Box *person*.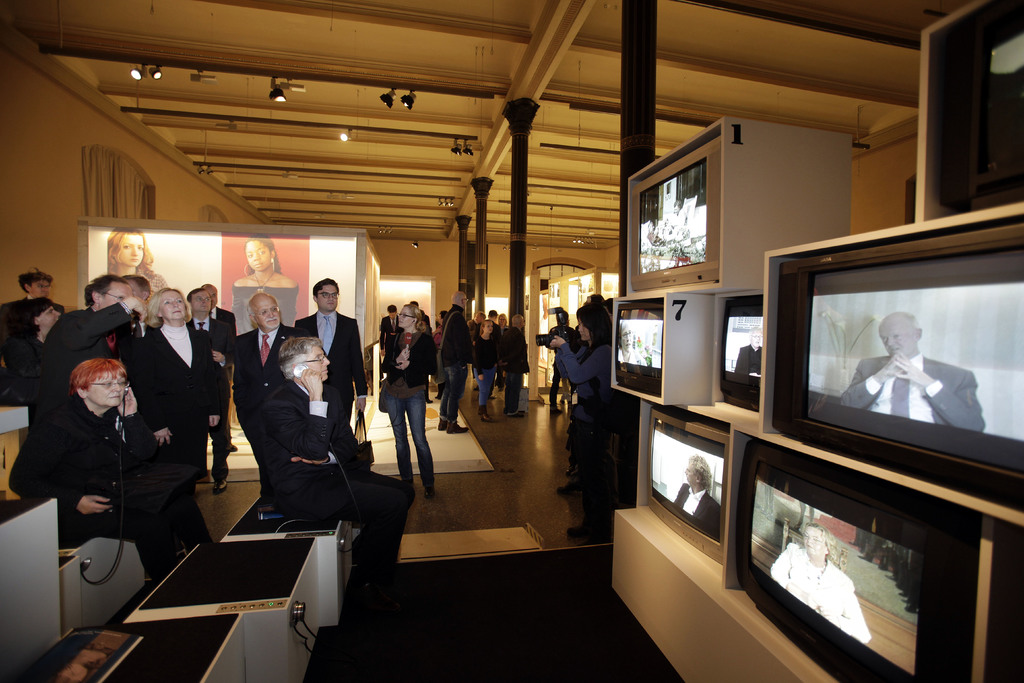
671:454:721:525.
